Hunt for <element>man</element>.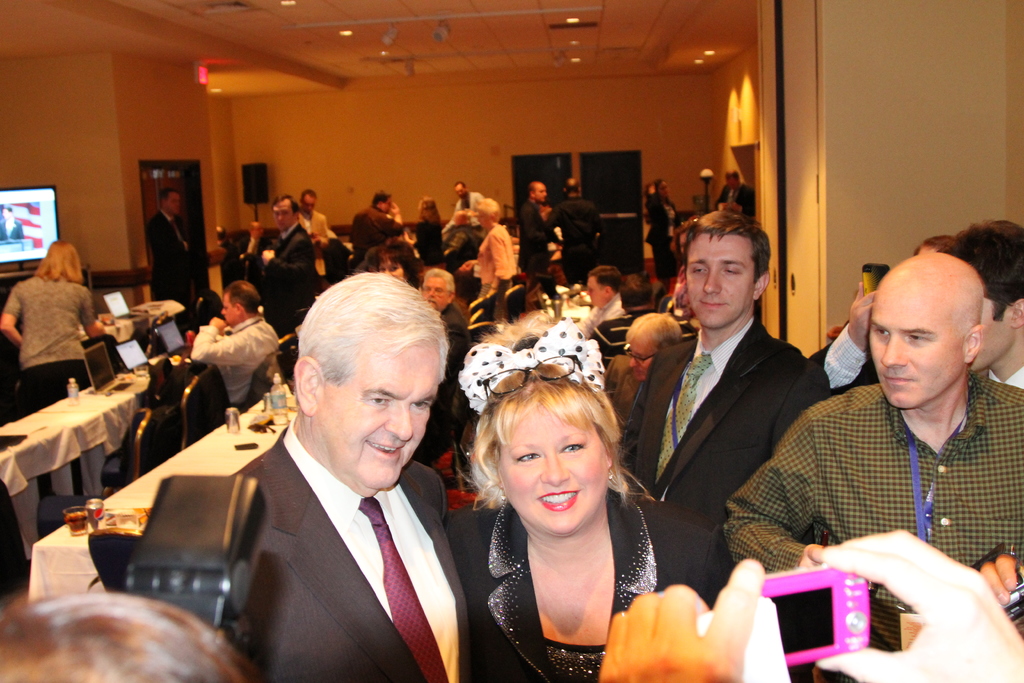
Hunted down at <box>349,190,401,267</box>.
